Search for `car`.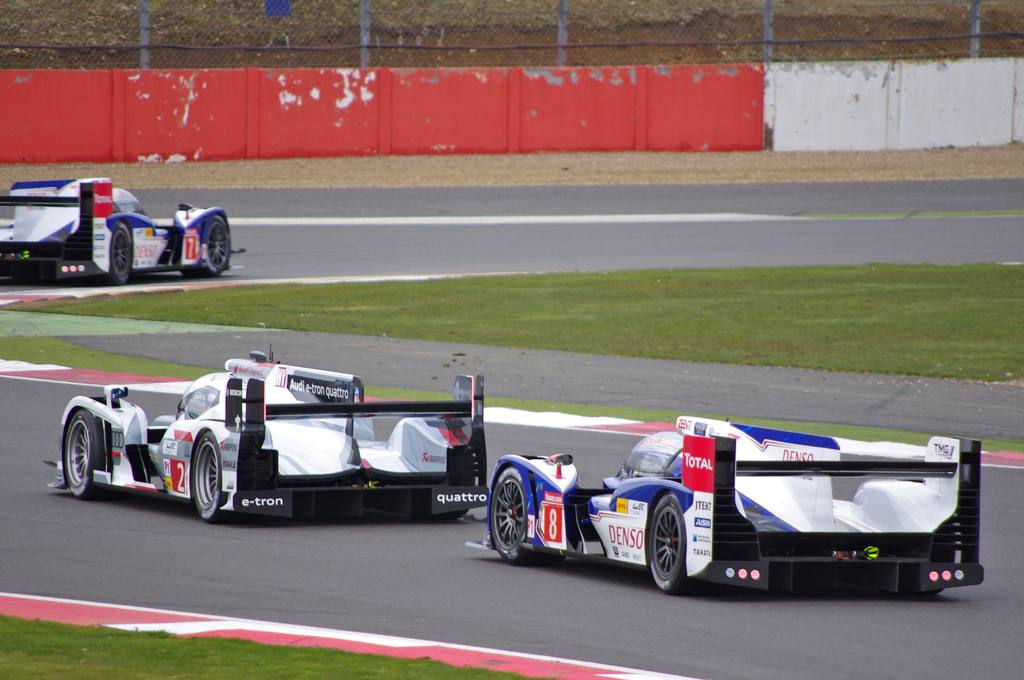
Found at [463, 414, 985, 597].
